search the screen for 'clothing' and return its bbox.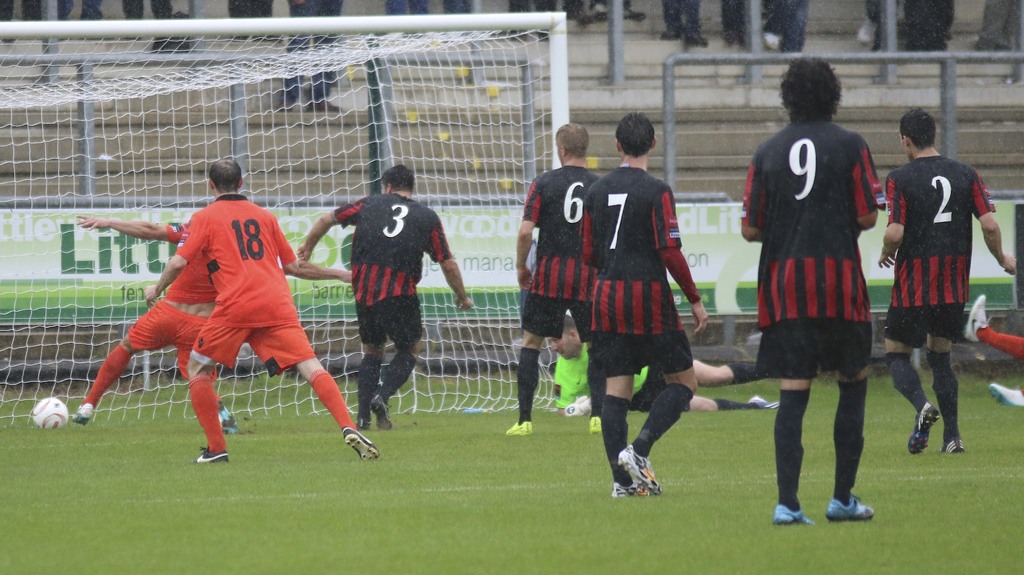
Found: [left=312, top=368, right=358, bottom=430].
